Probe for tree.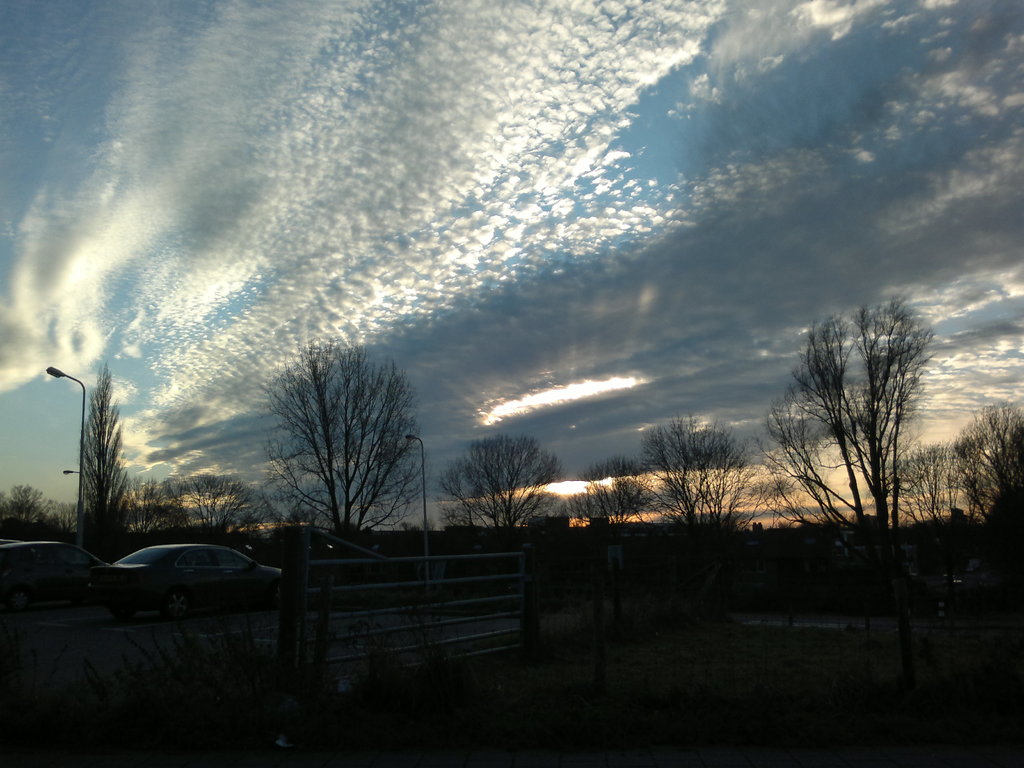
Probe result: l=637, t=413, r=765, b=598.
